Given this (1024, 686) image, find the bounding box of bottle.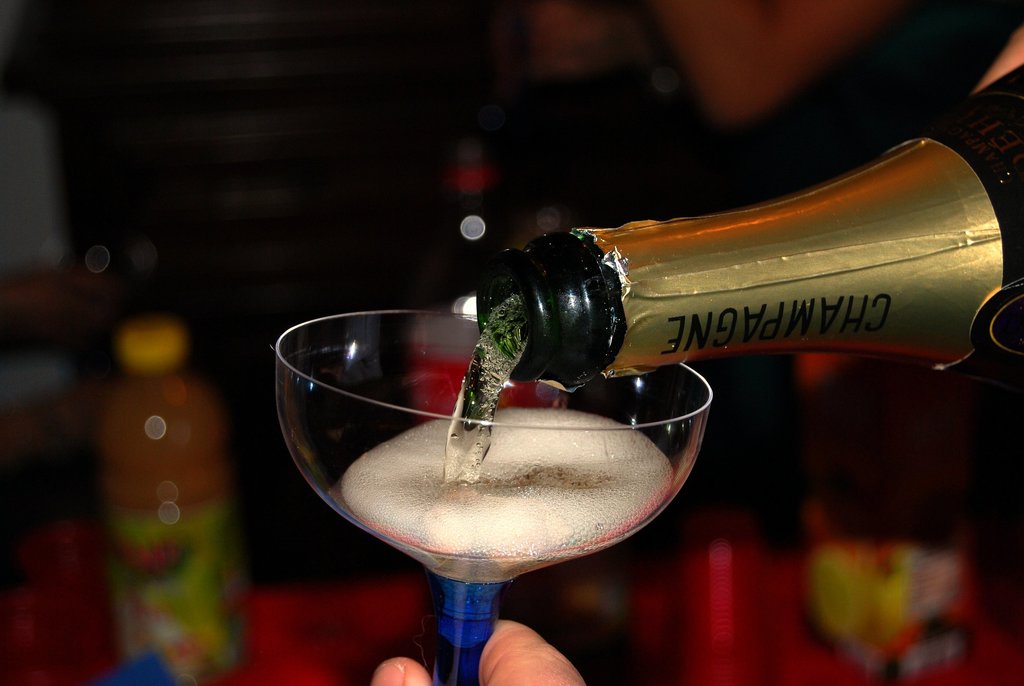
<bbox>106, 323, 249, 685</bbox>.
